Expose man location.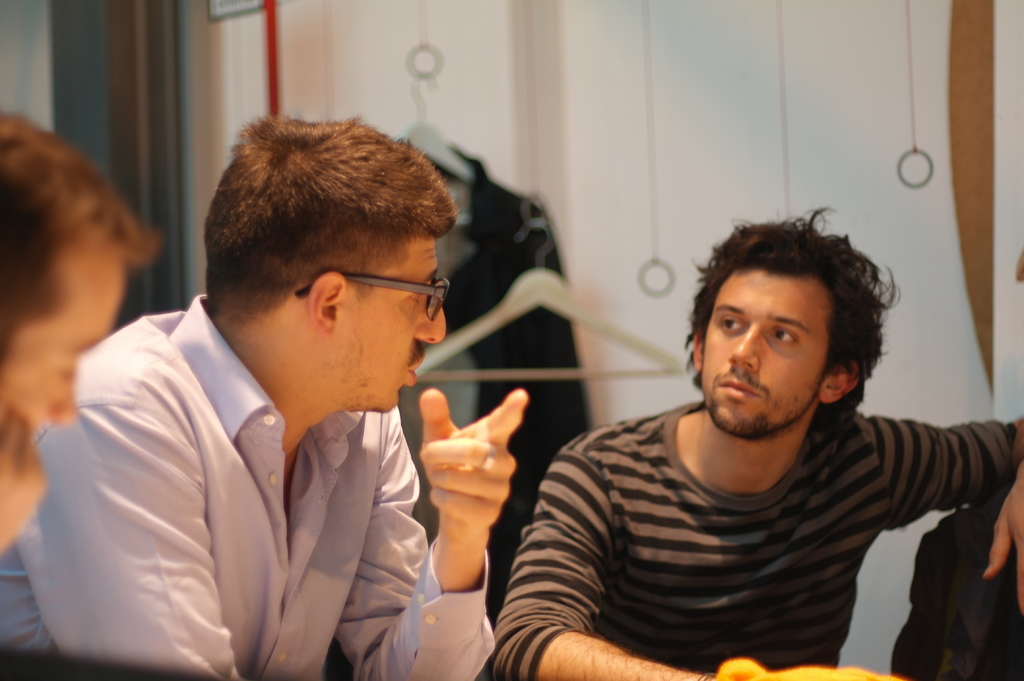
Exposed at (x1=0, y1=109, x2=159, y2=545).
